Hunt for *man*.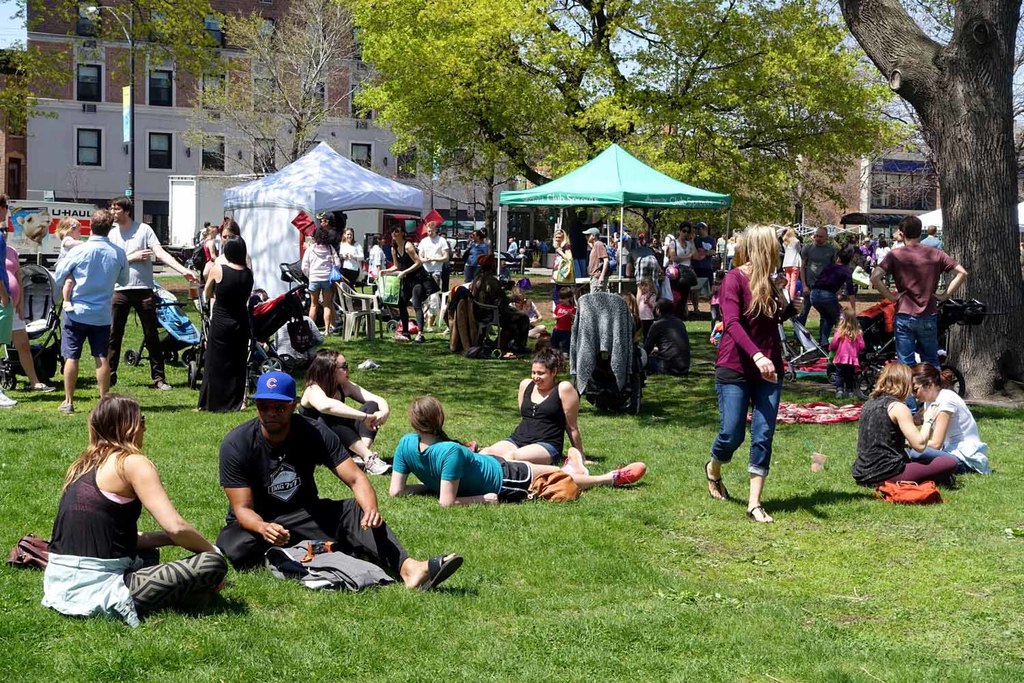
Hunted down at bbox=(416, 223, 449, 298).
